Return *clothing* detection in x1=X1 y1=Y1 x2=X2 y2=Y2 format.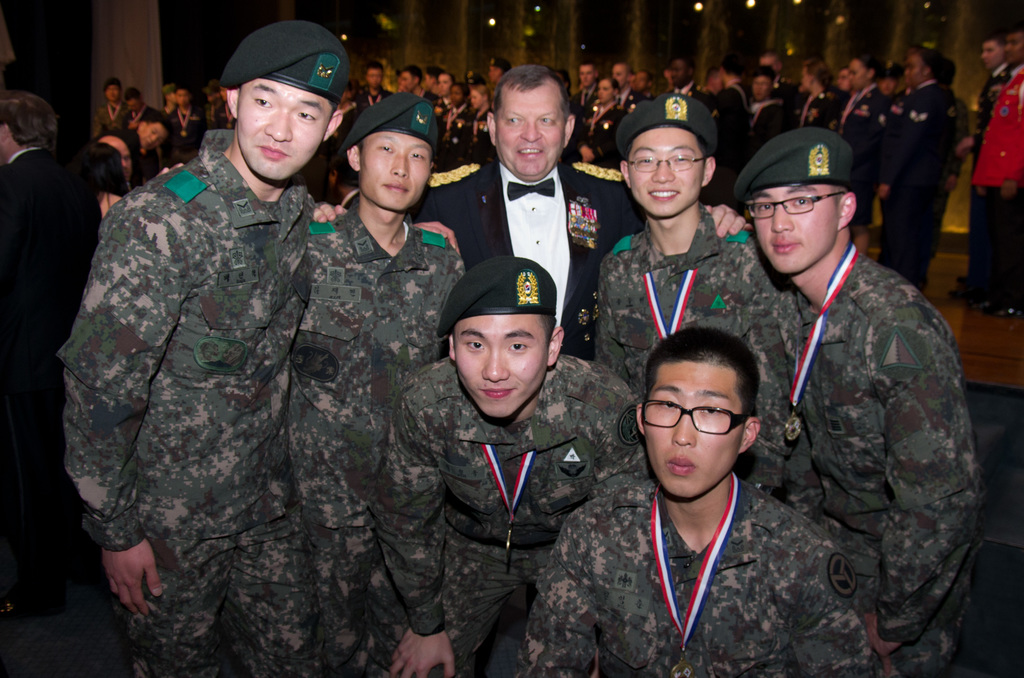
x1=524 y1=481 x2=883 y2=677.
